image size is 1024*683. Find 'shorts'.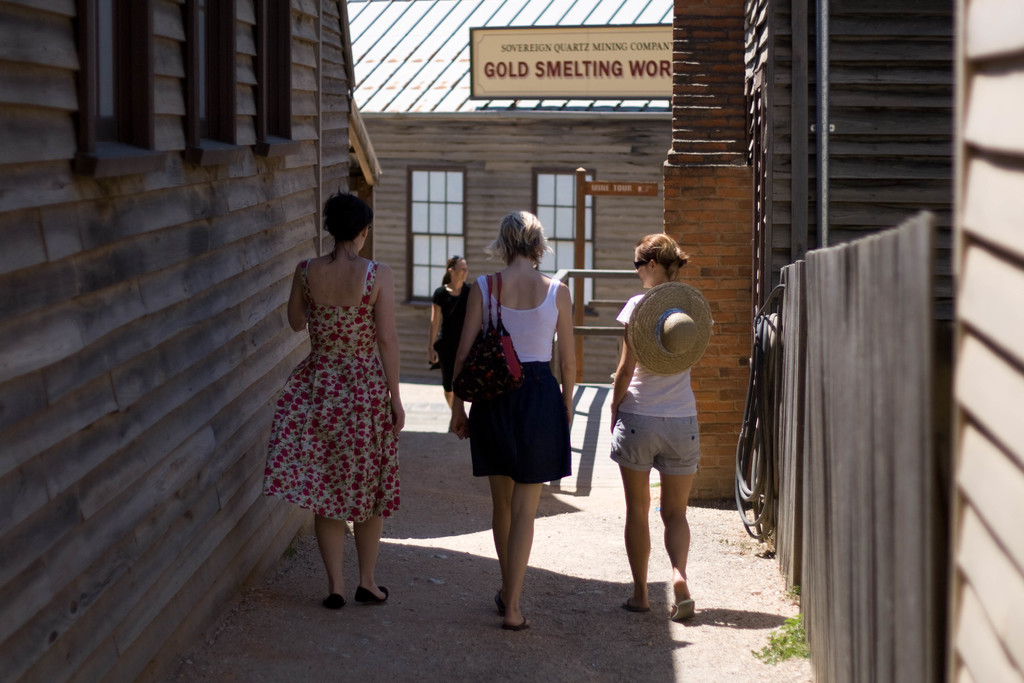
614, 405, 707, 488.
